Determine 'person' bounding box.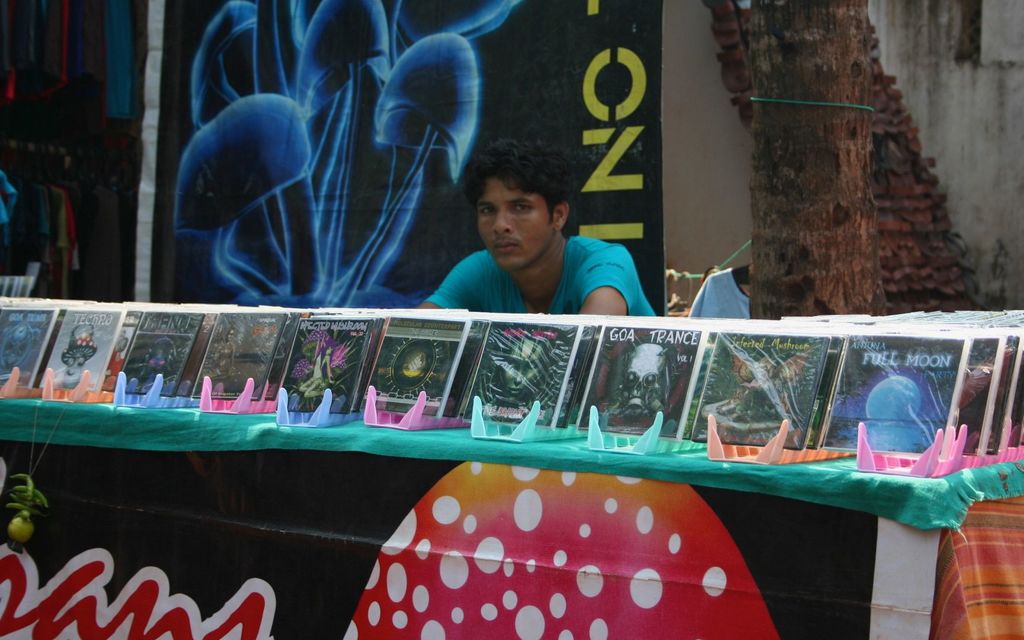
Determined: l=419, t=138, r=644, b=343.
